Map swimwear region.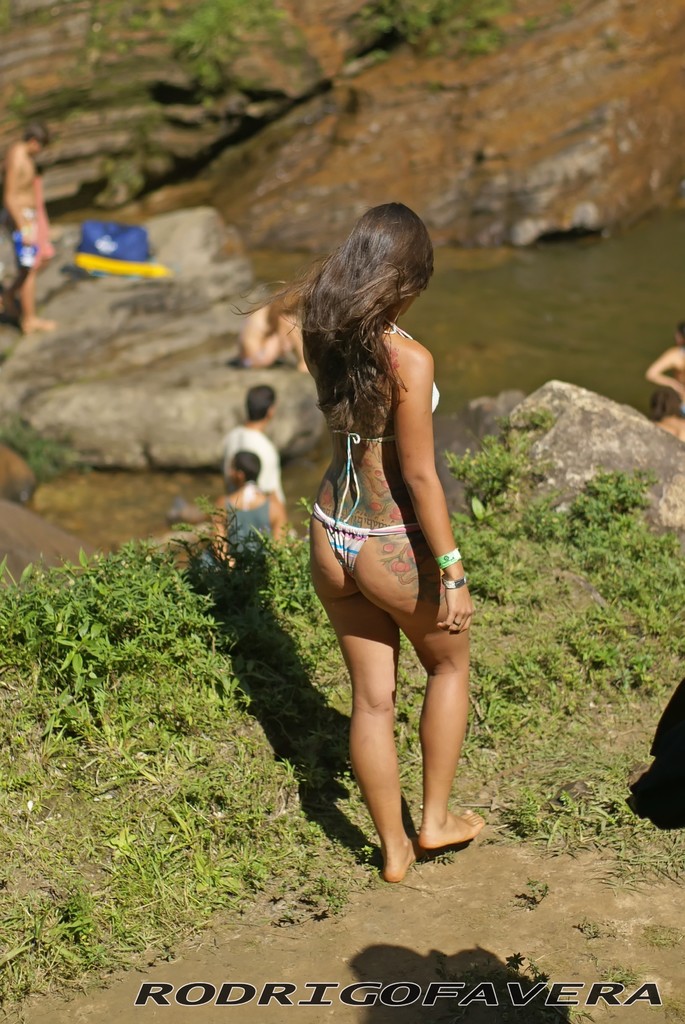
Mapped to 312,511,414,567.
